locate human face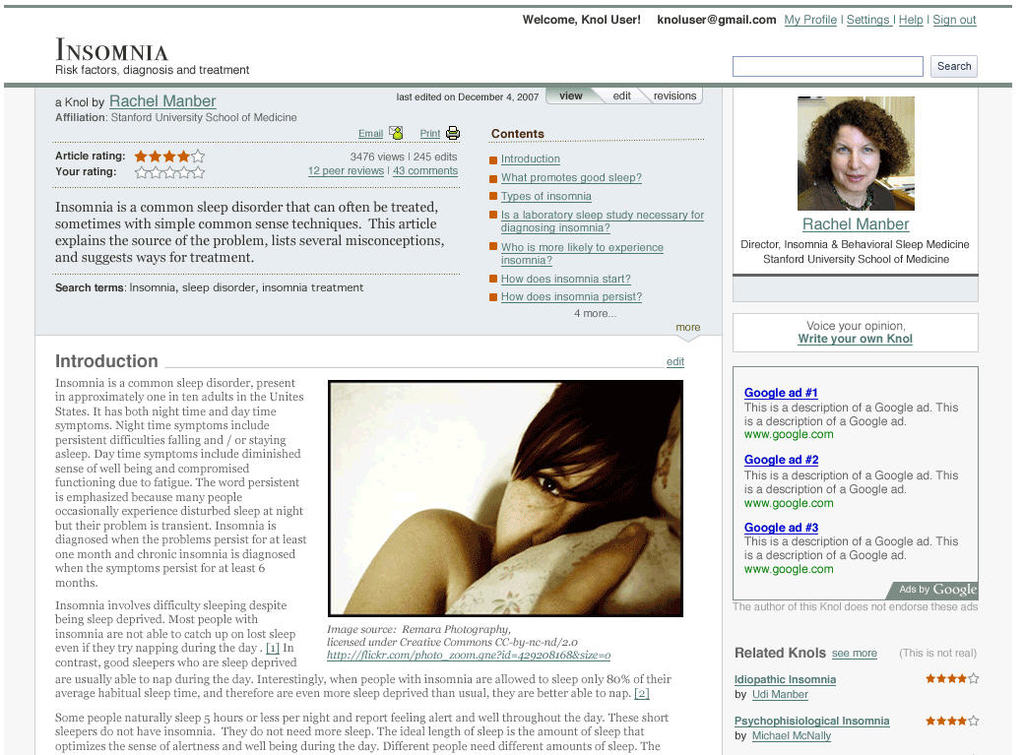
box=[494, 411, 619, 562]
